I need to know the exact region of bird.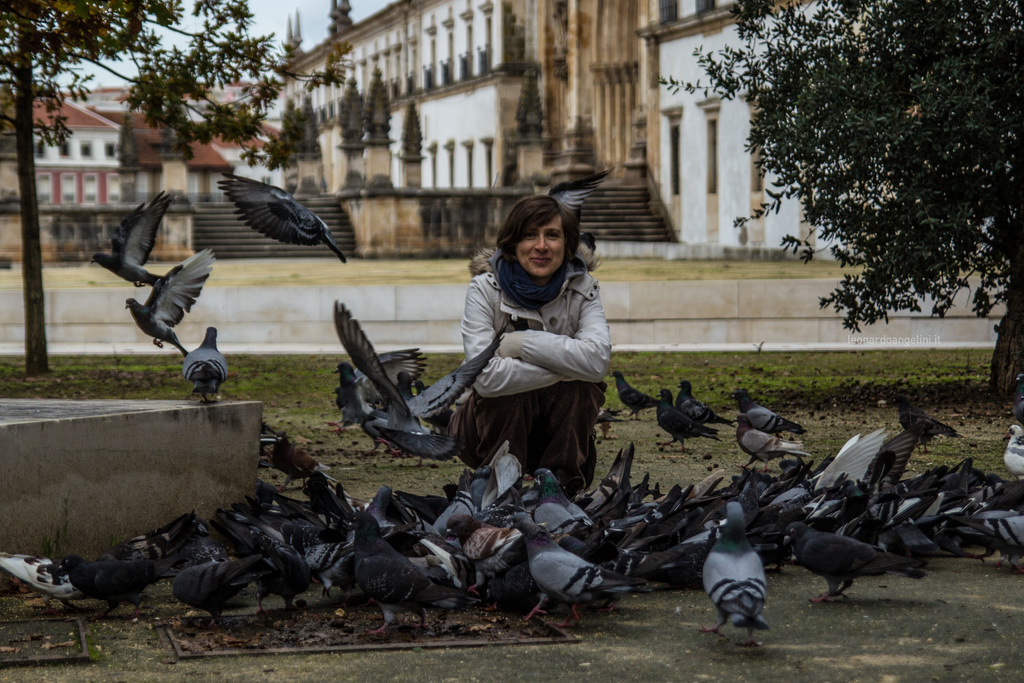
Region: {"left": 570, "top": 441, "right": 636, "bottom": 520}.
